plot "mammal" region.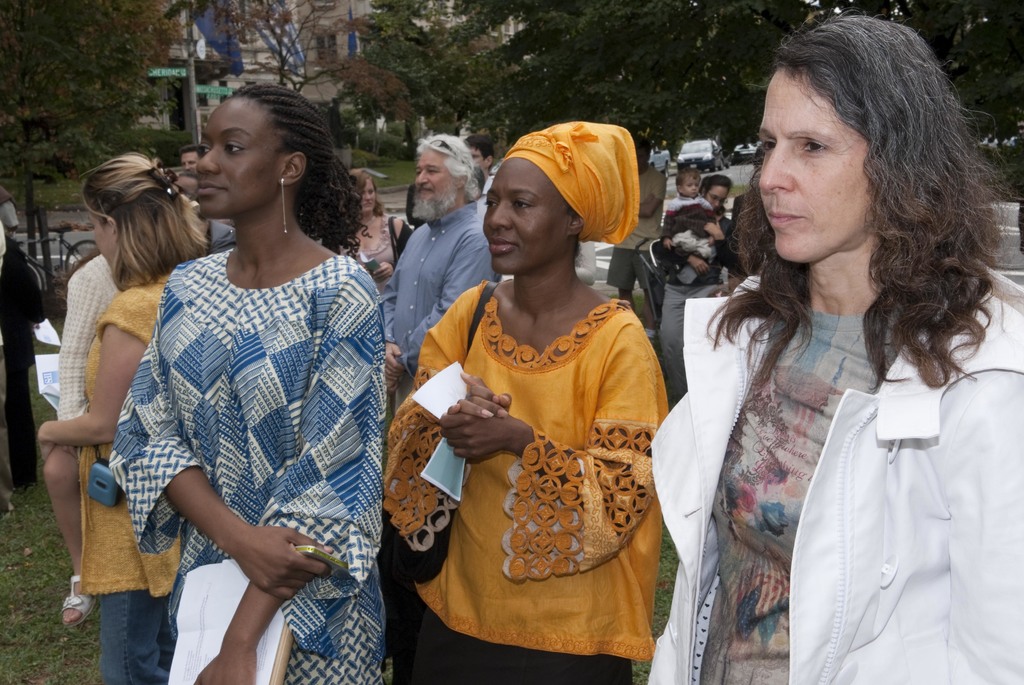
Plotted at (left=657, top=172, right=742, bottom=407).
